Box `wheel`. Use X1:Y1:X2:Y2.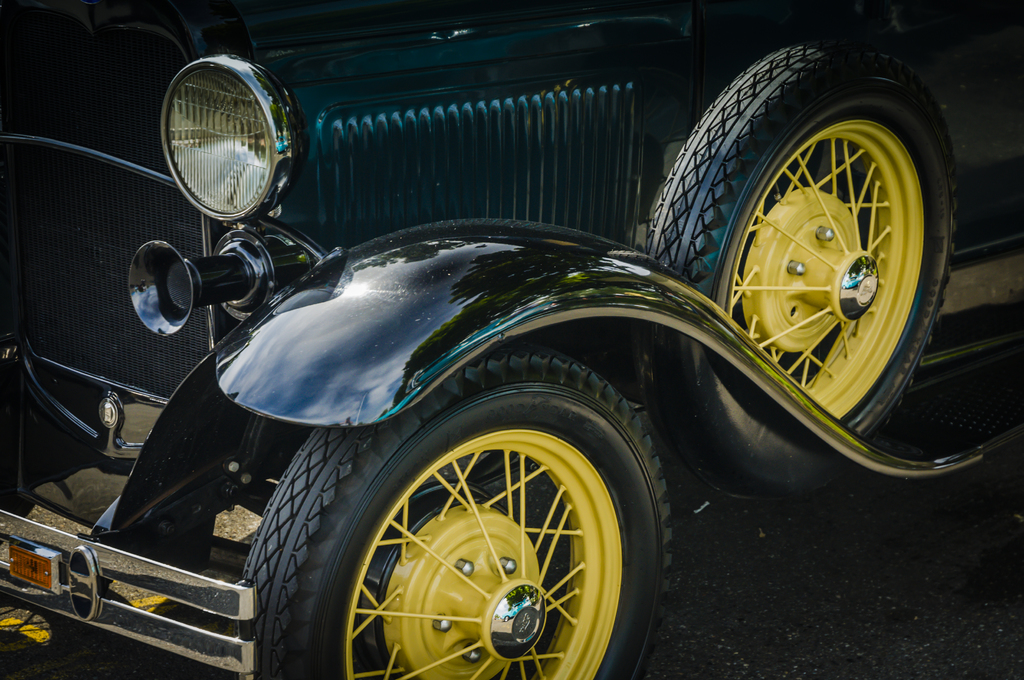
241:341:699:679.
